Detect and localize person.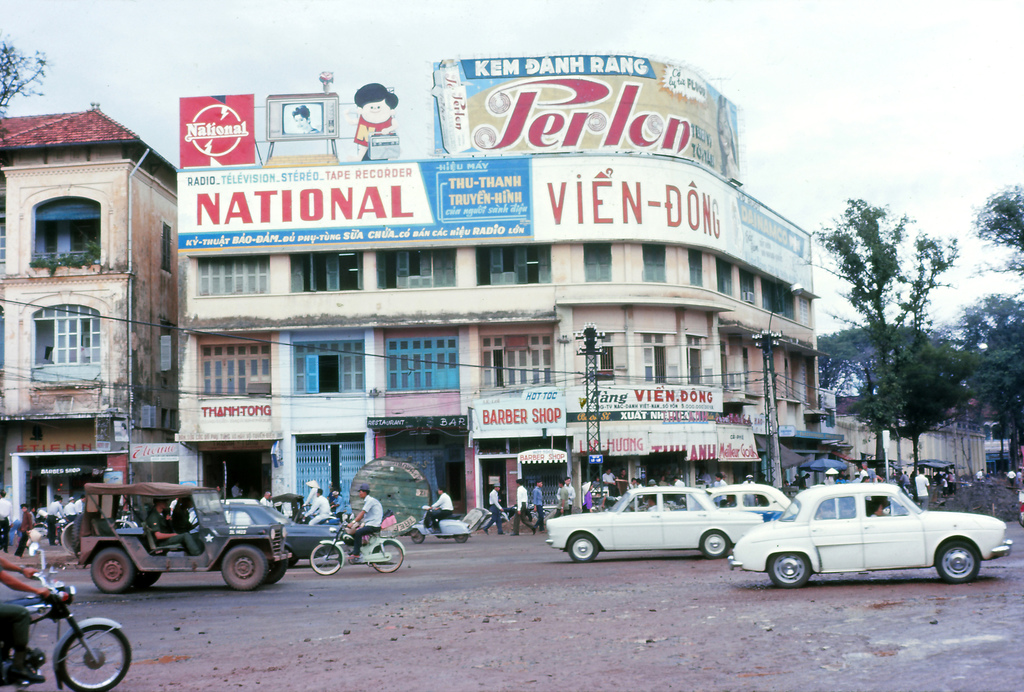
Localized at (0, 511, 62, 691).
